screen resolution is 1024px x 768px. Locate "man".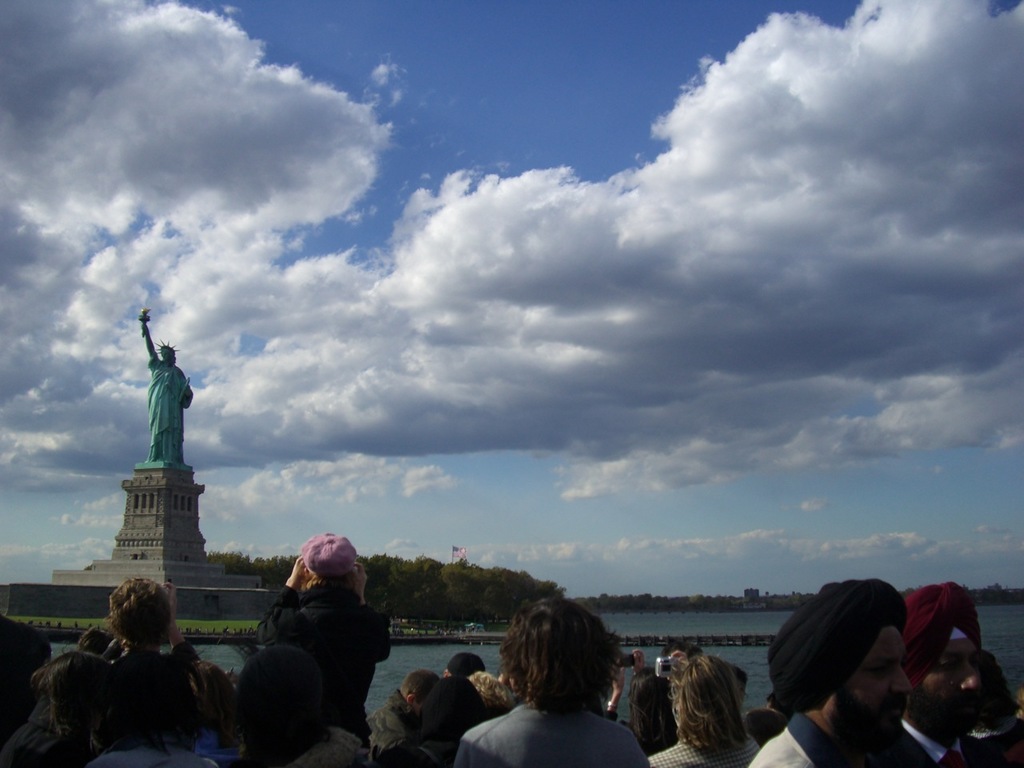
[745,578,910,767].
